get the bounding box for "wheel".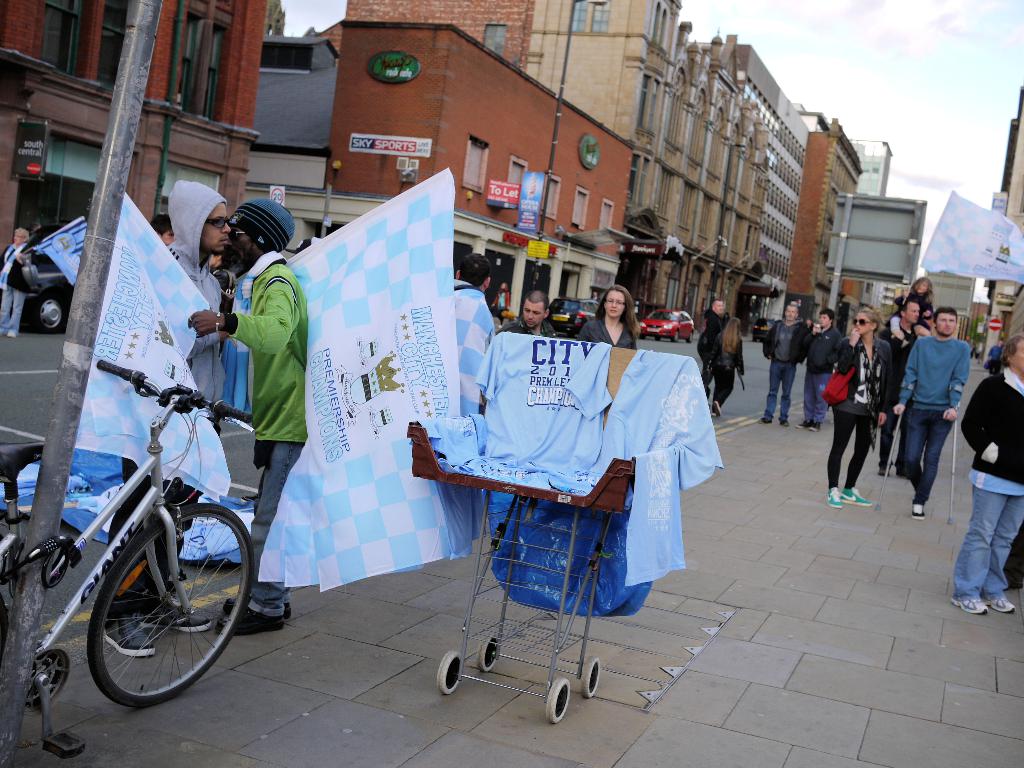
Rect(86, 506, 251, 703).
